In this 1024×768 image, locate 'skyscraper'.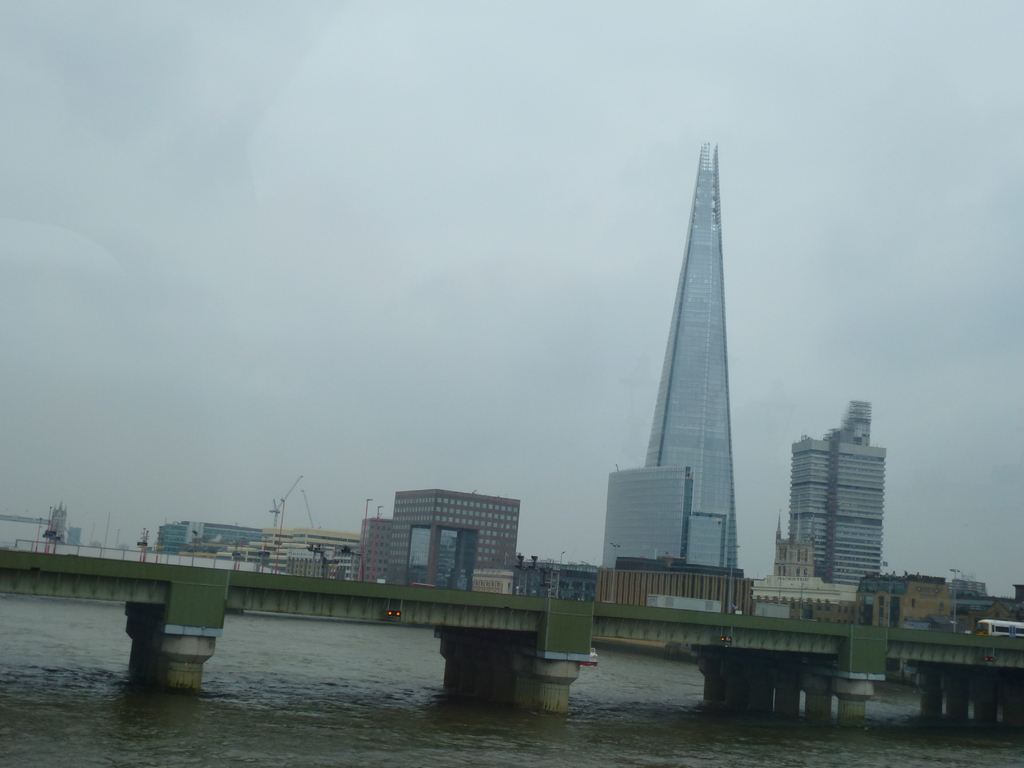
Bounding box: {"x1": 770, "y1": 396, "x2": 891, "y2": 581}.
